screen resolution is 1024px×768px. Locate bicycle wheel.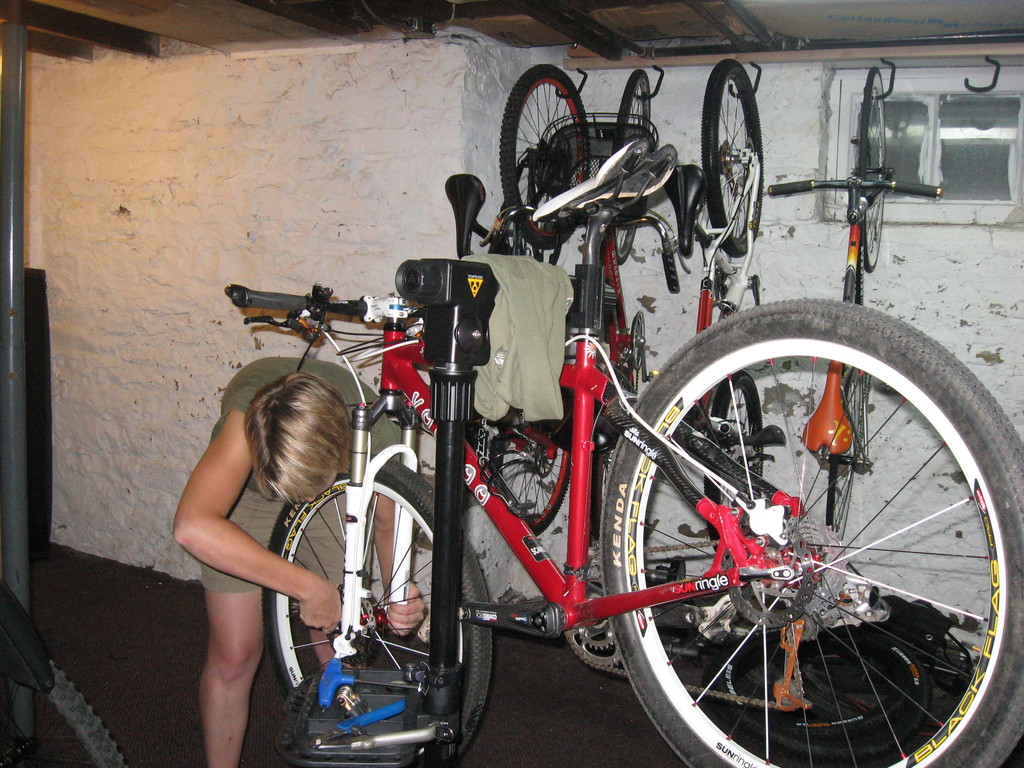
{"x1": 610, "y1": 366, "x2": 1002, "y2": 764}.
